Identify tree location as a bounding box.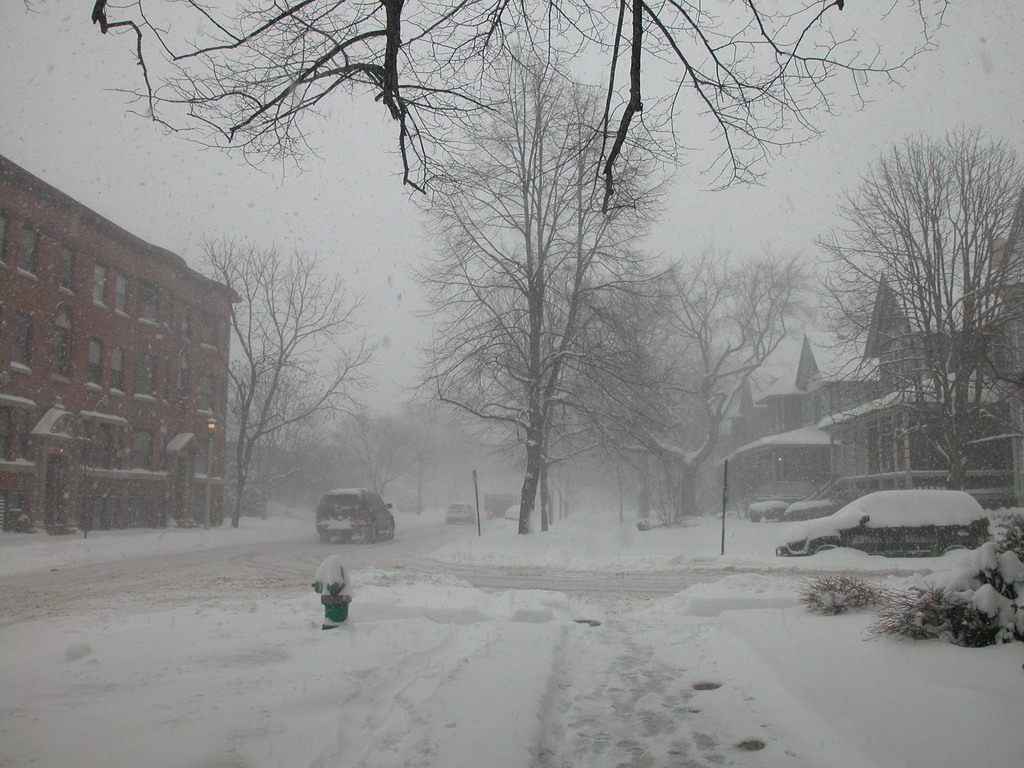
detection(92, 0, 961, 199).
